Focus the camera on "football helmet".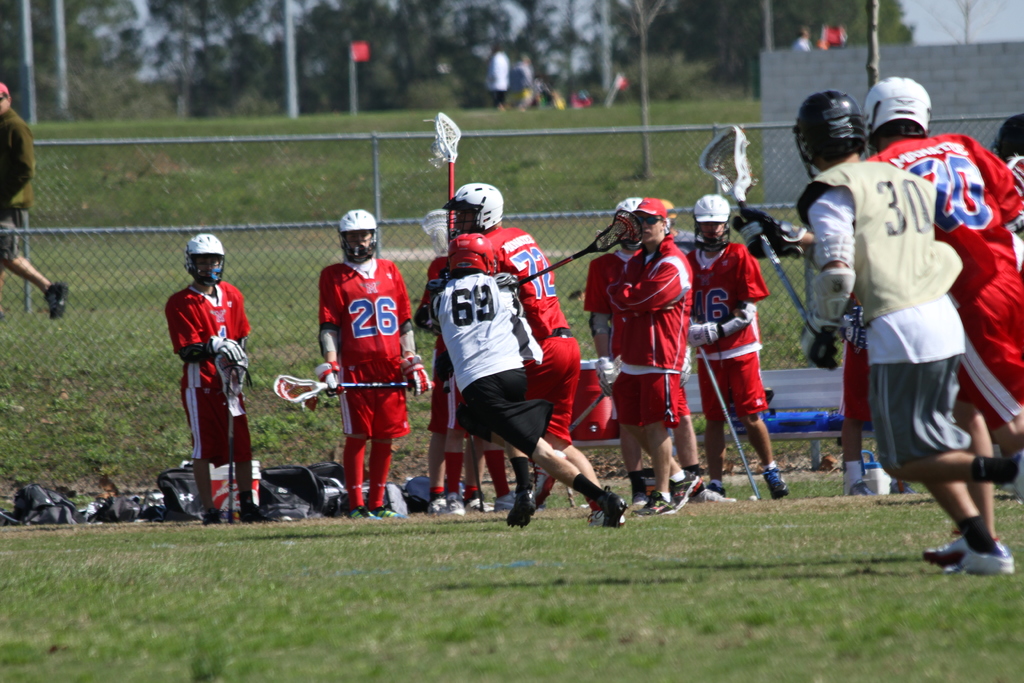
Focus region: locate(182, 233, 227, 283).
